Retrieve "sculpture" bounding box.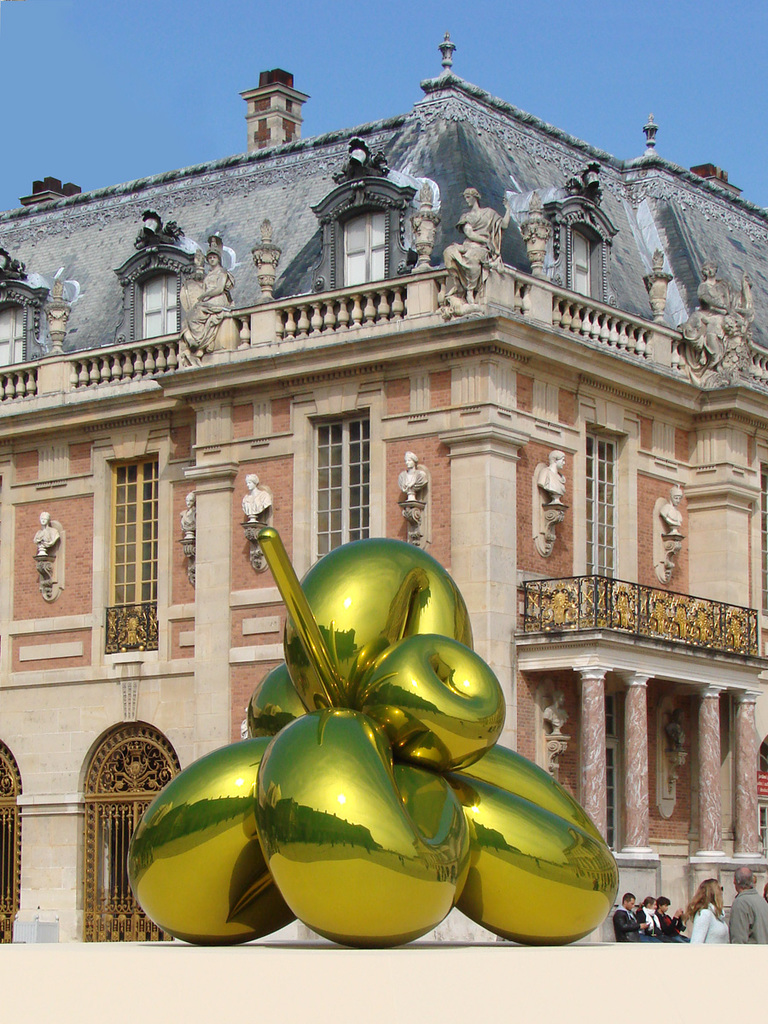
Bounding box: [x1=169, y1=226, x2=245, y2=375].
